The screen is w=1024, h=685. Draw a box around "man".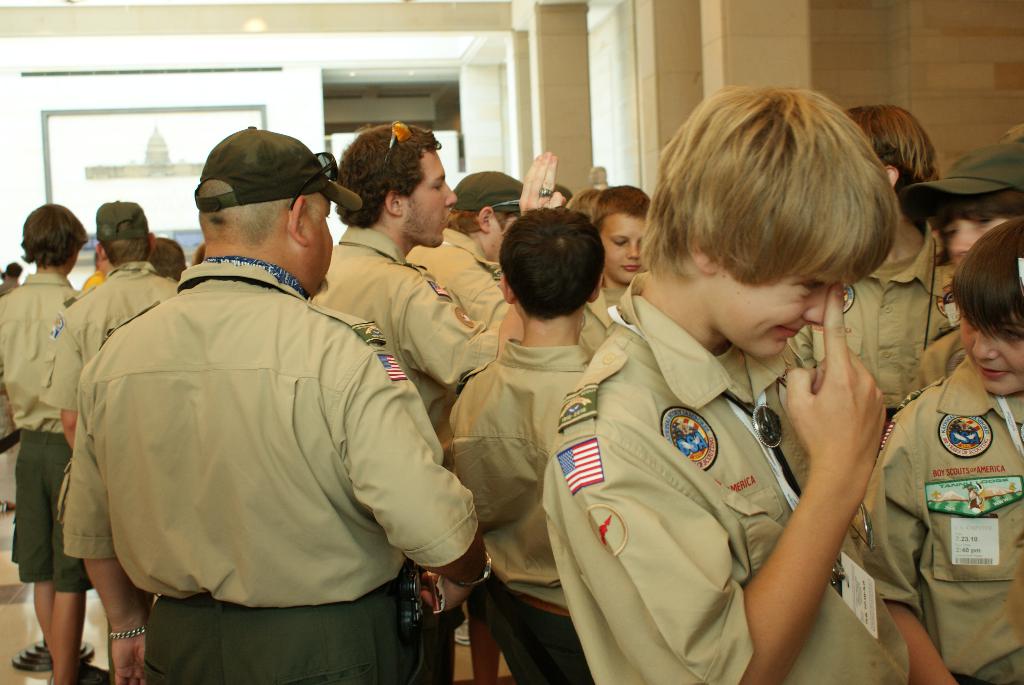
crop(403, 168, 536, 324).
